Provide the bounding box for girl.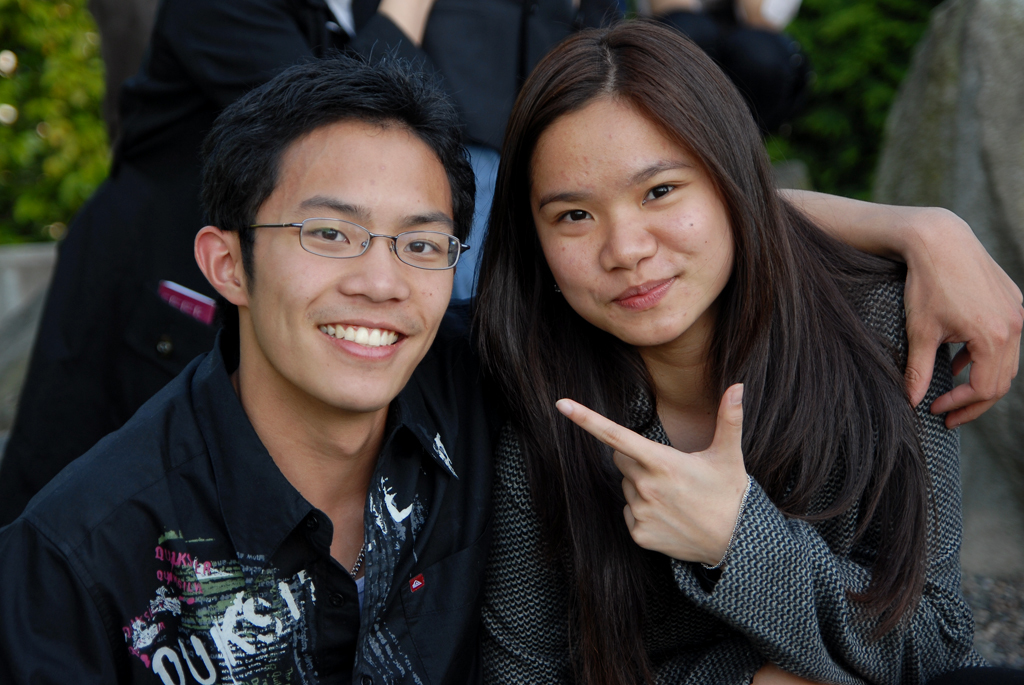
[467,20,975,684].
